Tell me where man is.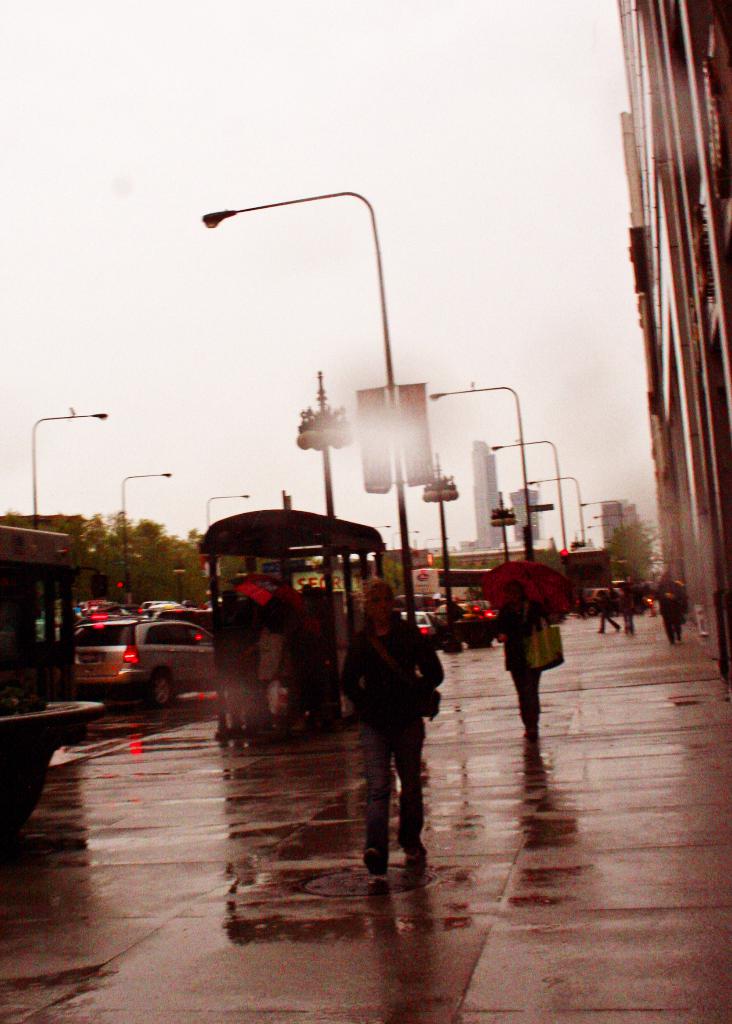
man is at (338,578,445,875).
